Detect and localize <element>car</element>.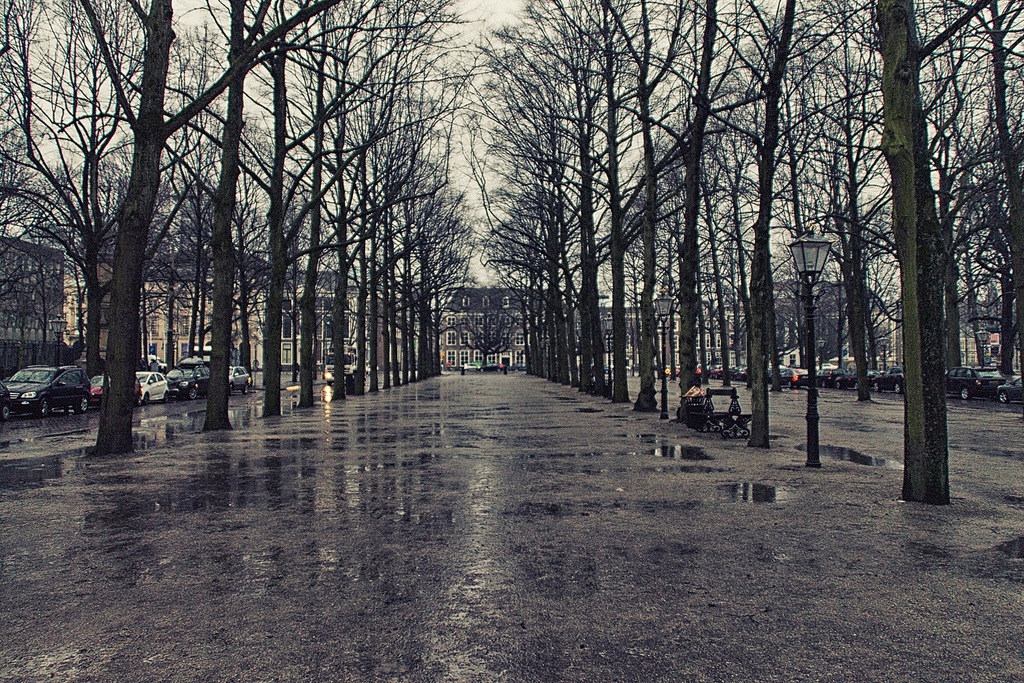
Localized at 947,367,1005,402.
